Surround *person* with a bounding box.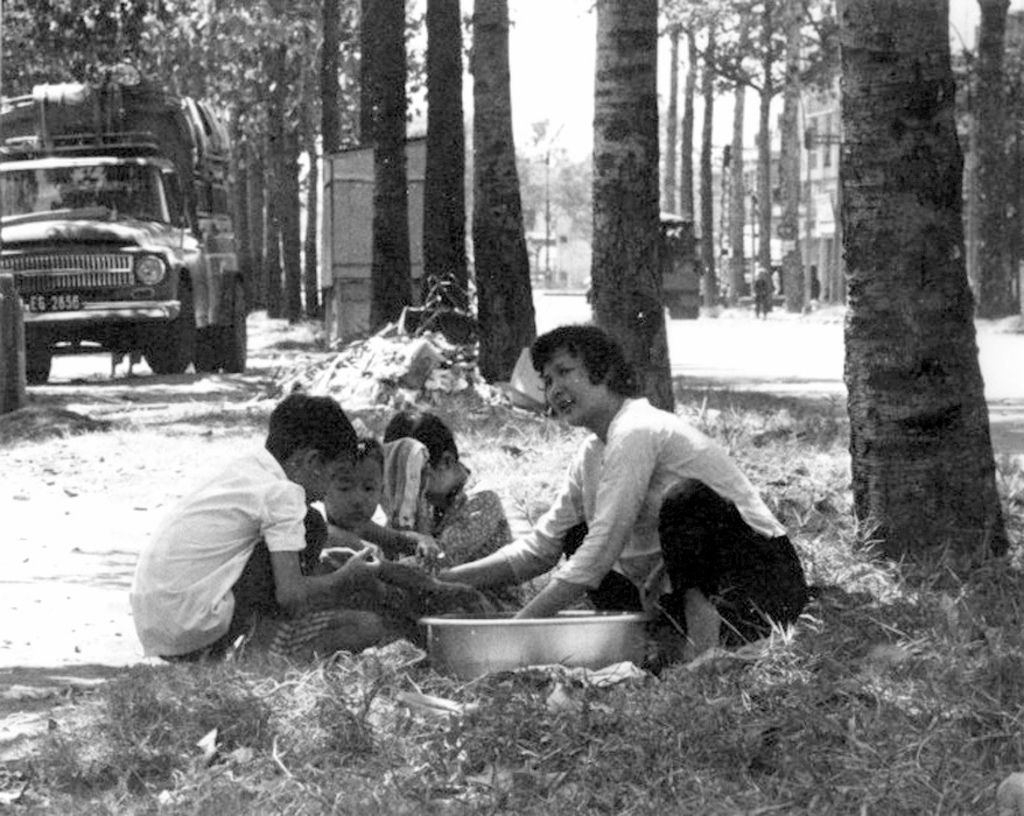
<region>383, 410, 524, 617</region>.
